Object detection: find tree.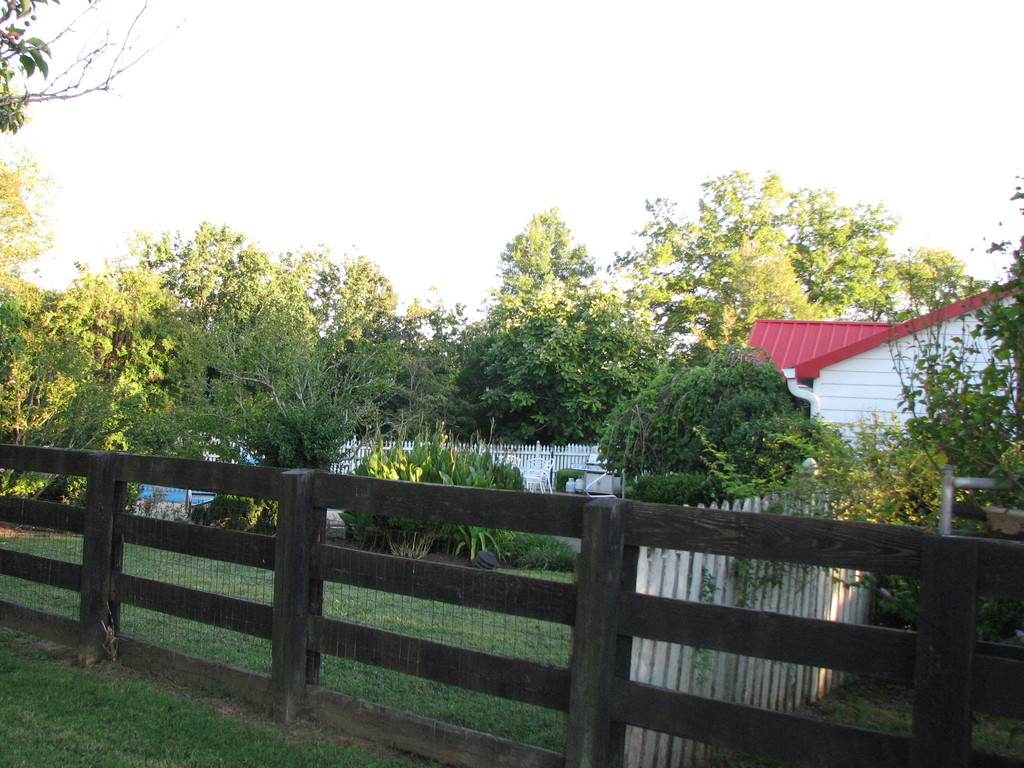
<box>609,163,985,344</box>.
